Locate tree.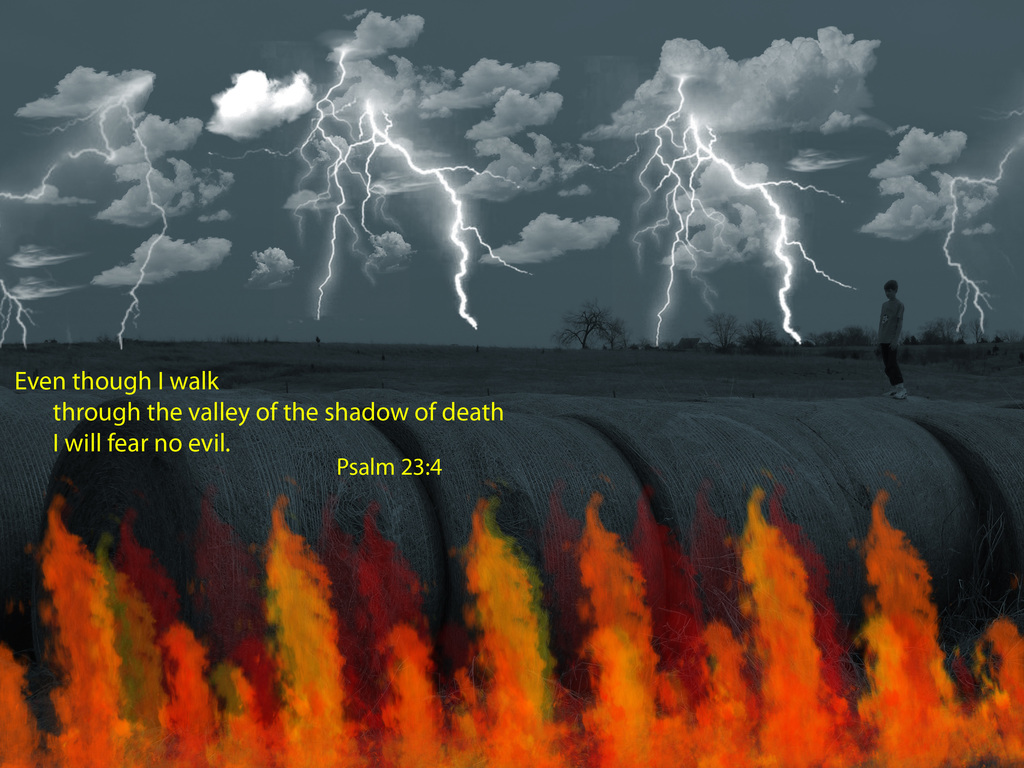
Bounding box: (x1=705, y1=308, x2=741, y2=346).
